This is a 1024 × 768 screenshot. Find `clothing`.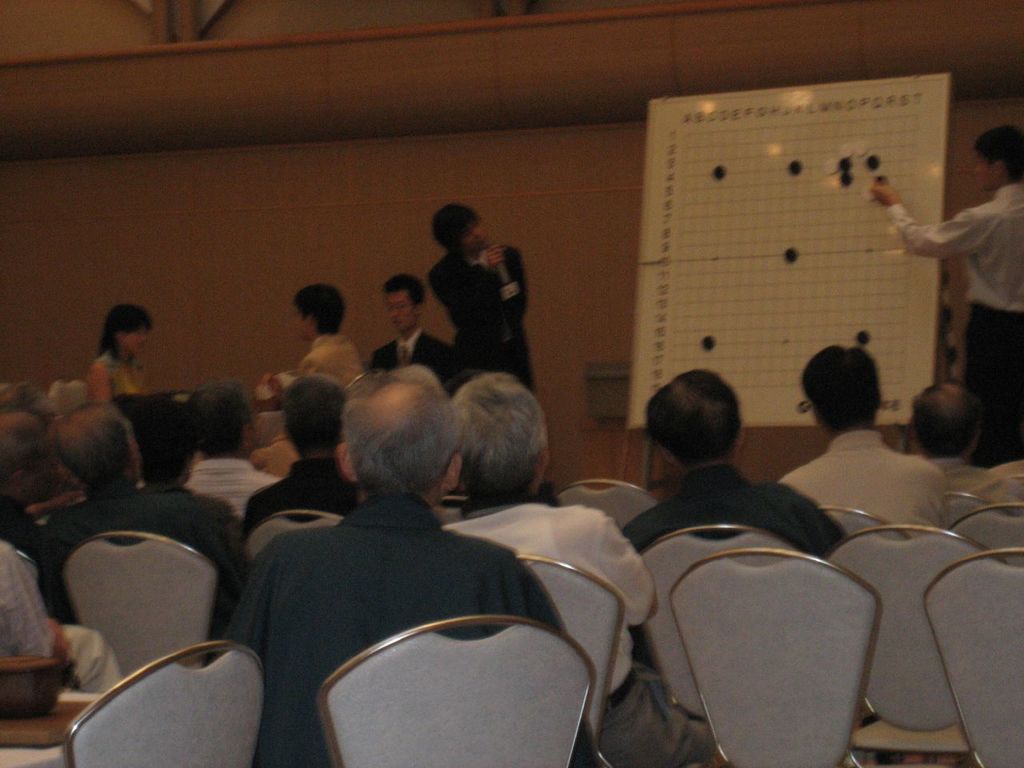
Bounding box: Rect(427, 242, 537, 402).
